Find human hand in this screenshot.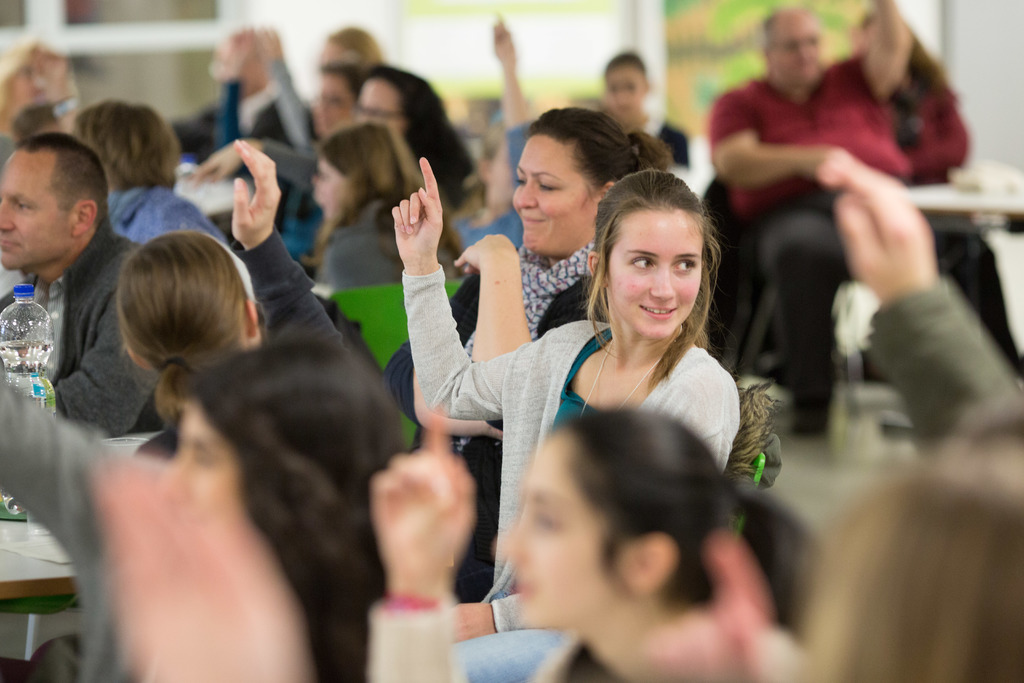
The bounding box for human hand is (x1=447, y1=602, x2=495, y2=641).
